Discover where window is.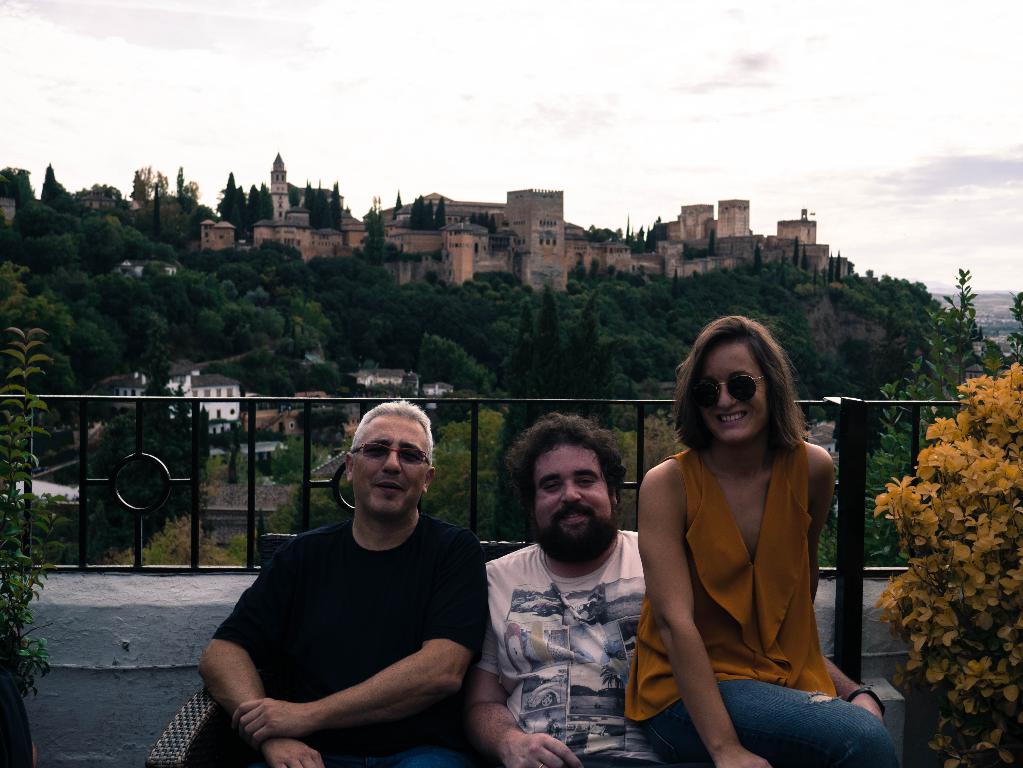
Discovered at 283 233 293 249.
